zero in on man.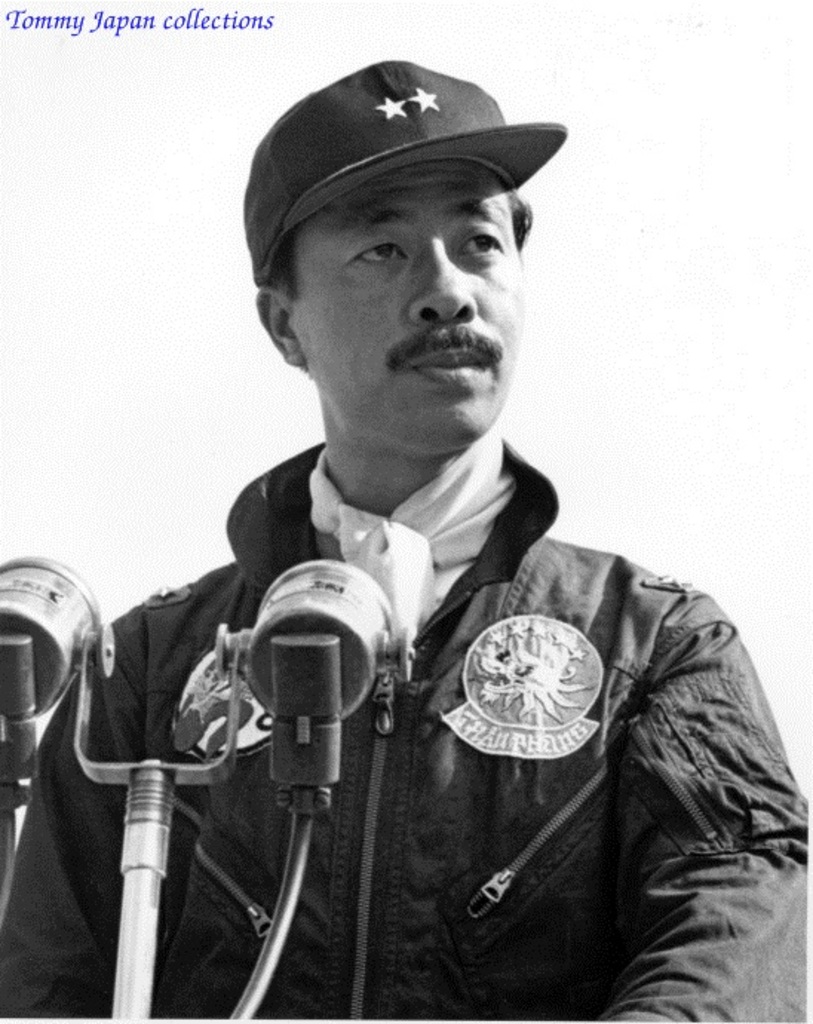
Zeroed in: select_region(0, 59, 810, 1023).
